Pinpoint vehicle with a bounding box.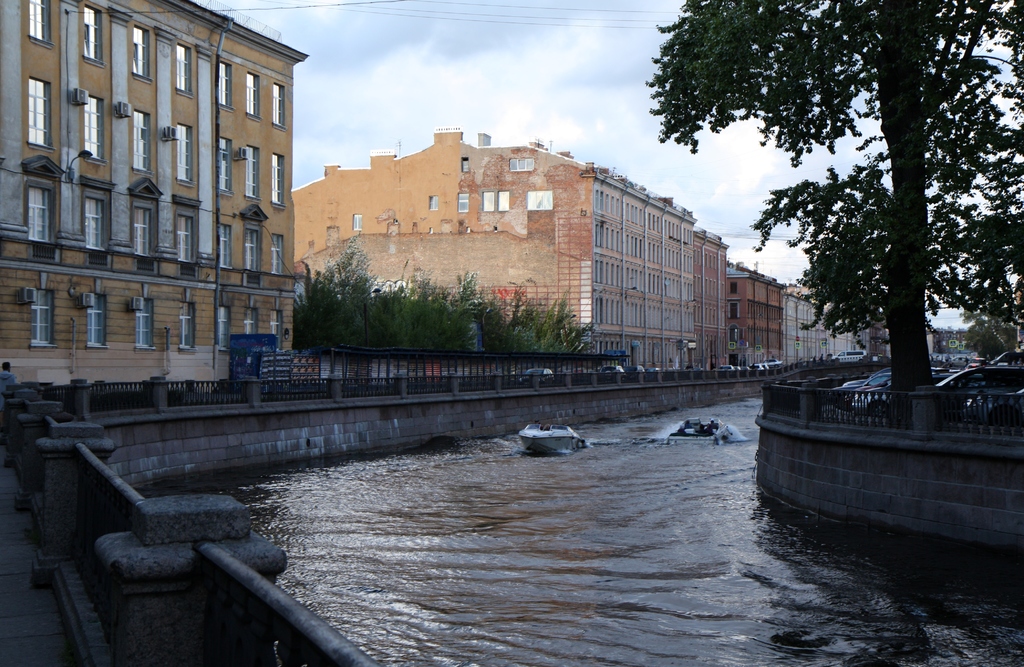
box=[738, 358, 786, 373].
